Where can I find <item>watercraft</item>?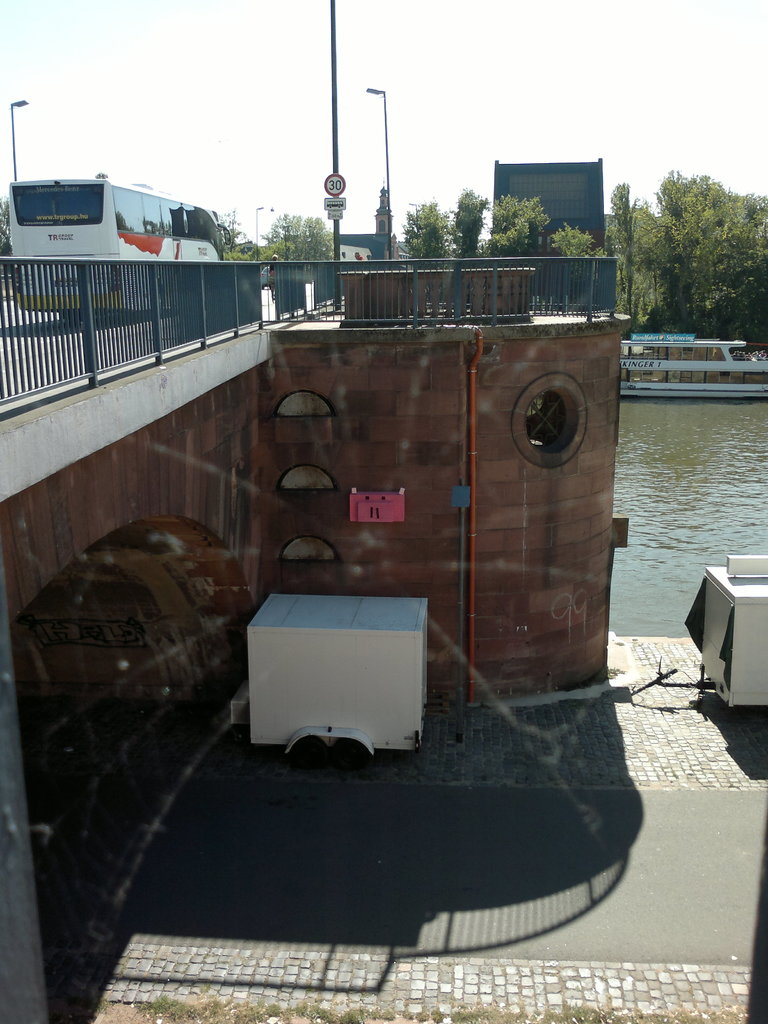
You can find it at <bbox>621, 335, 764, 396</bbox>.
